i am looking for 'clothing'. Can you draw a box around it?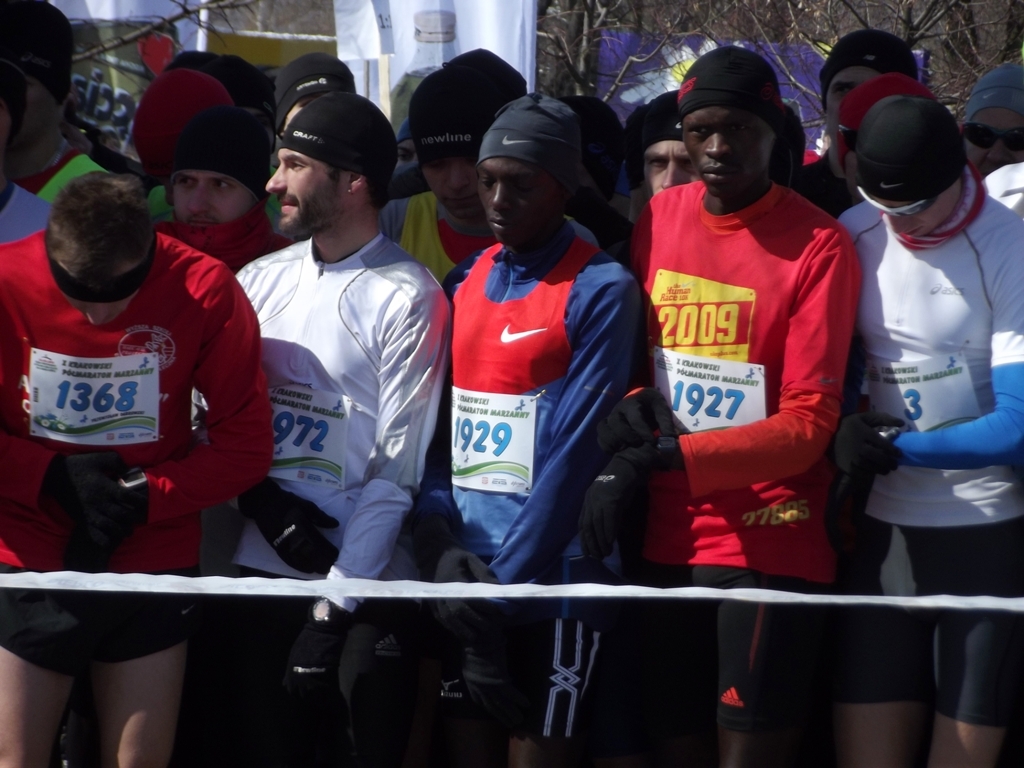
Sure, the bounding box is <region>191, 229, 456, 613</region>.
